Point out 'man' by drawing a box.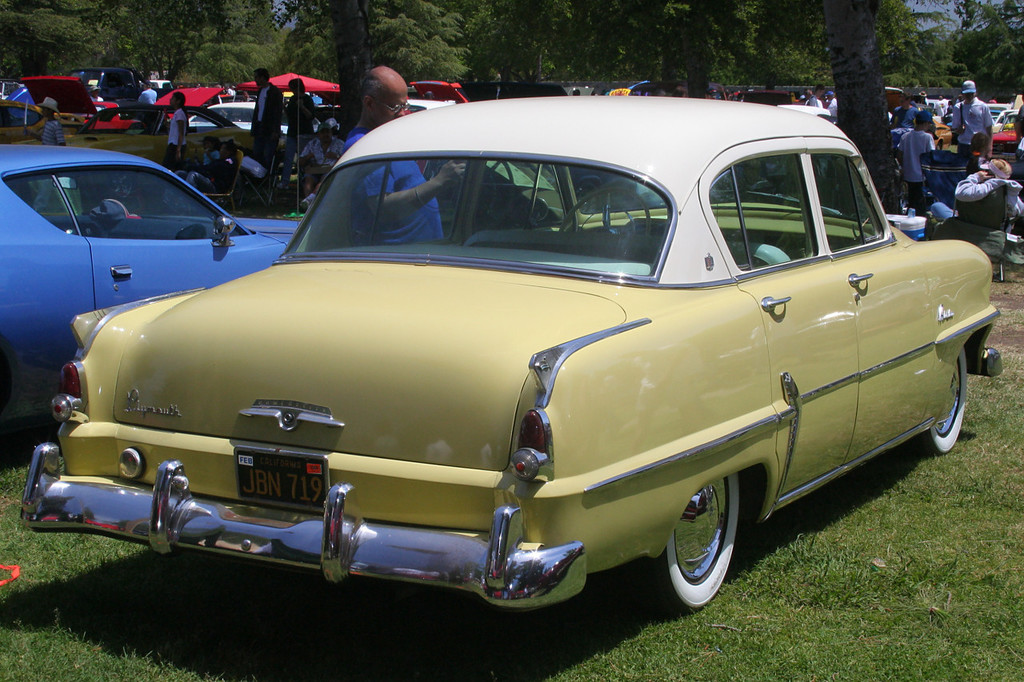
rect(925, 157, 1023, 254).
